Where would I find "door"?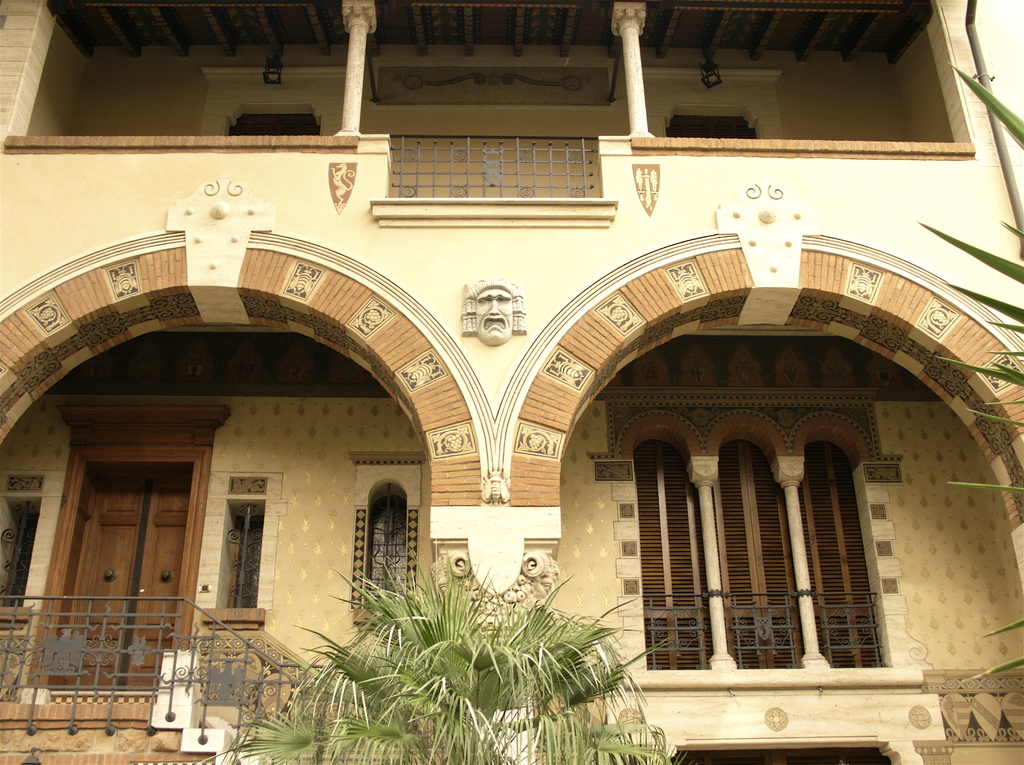
At 43 391 223 695.
